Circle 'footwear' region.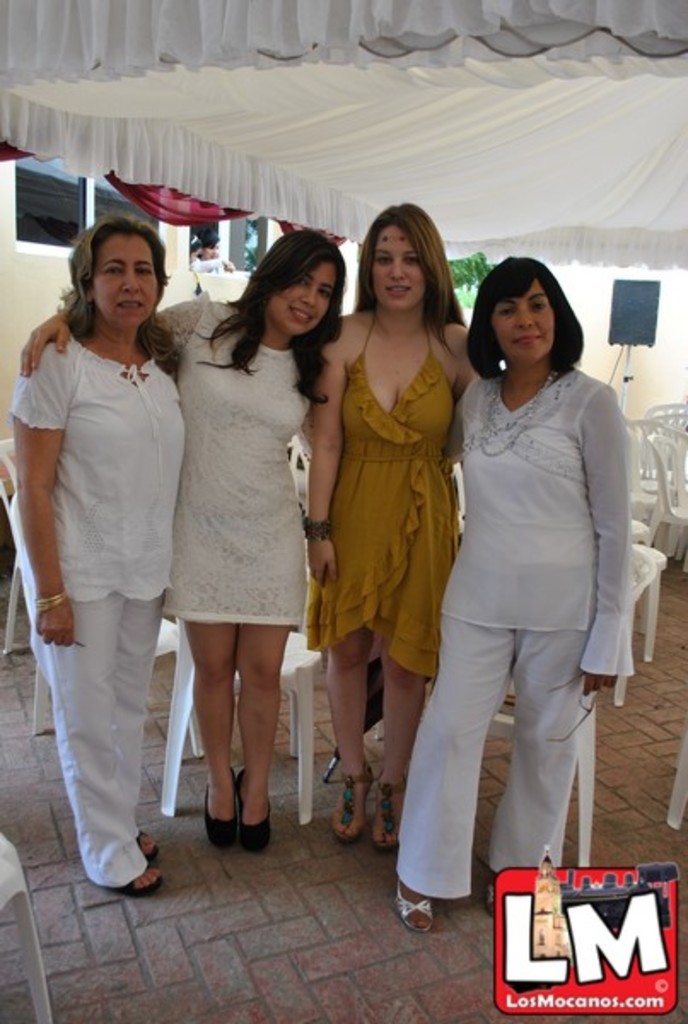
Region: select_region(396, 879, 434, 930).
